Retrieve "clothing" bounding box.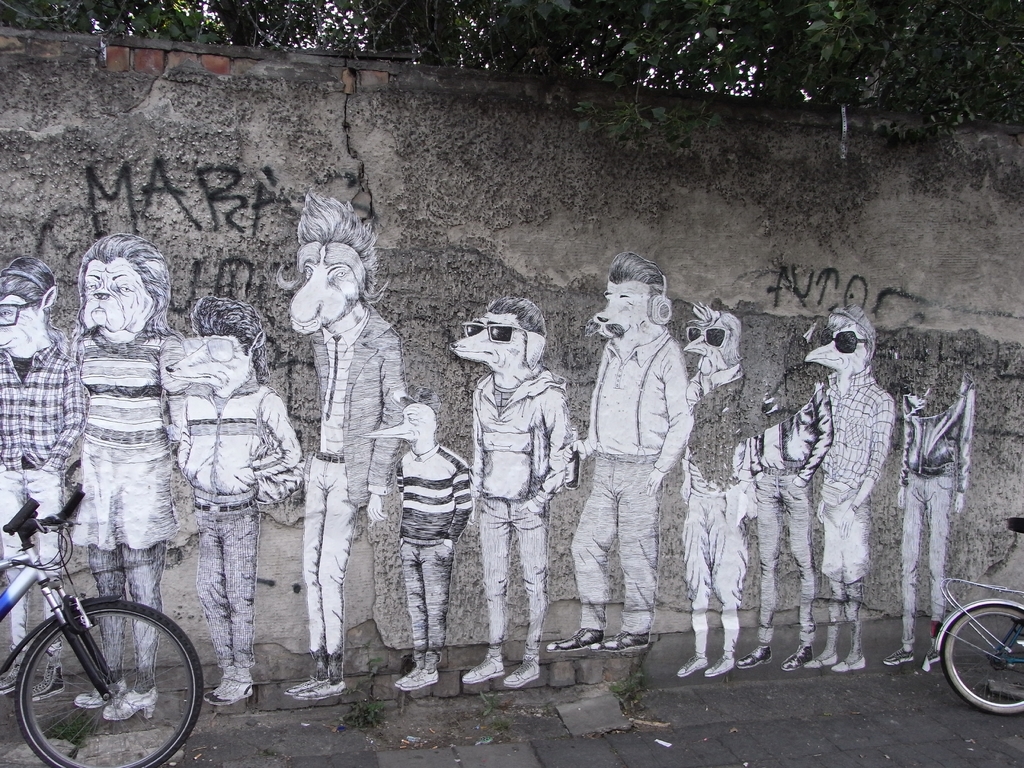
Bounding box: rect(566, 324, 688, 636).
